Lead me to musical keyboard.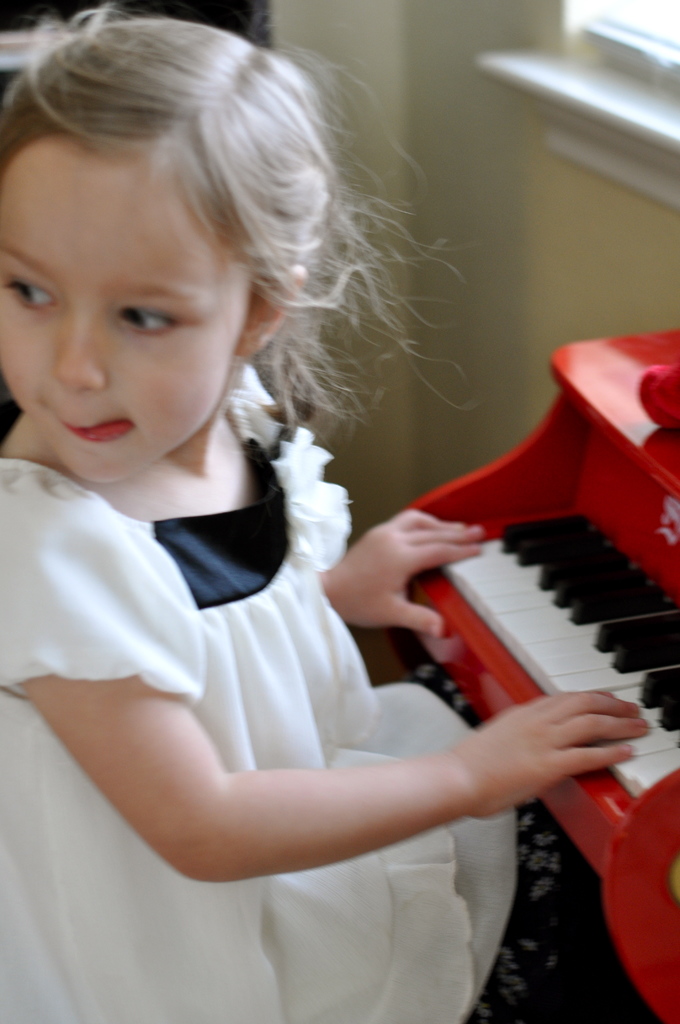
Lead to l=343, t=395, r=661, b=792.
